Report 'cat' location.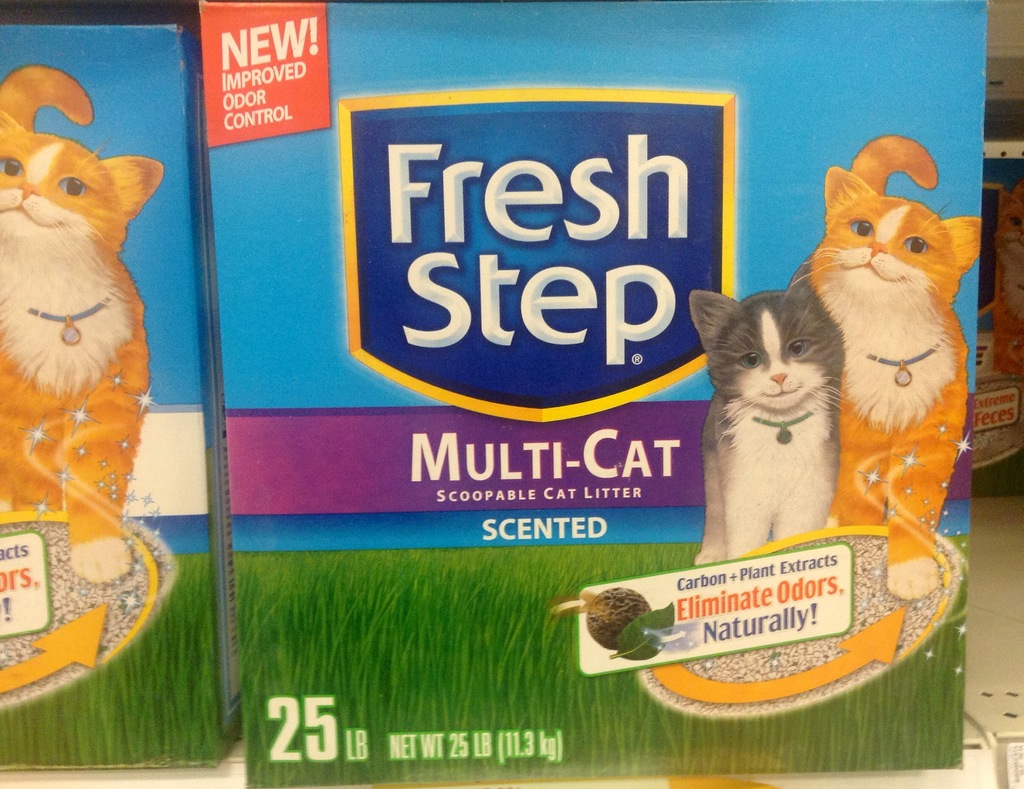
Report: (x1=785, y1=128, x2=977, y2=602).
